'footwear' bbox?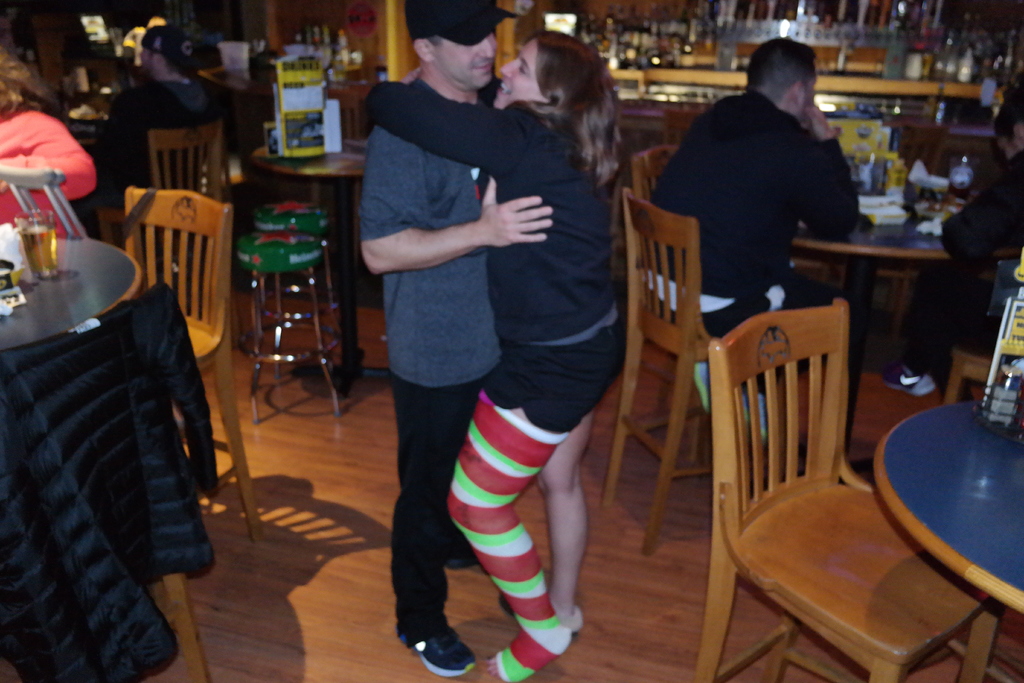
{"x1": 448, "y1": 547, "x2": 479, "y2": 575}
